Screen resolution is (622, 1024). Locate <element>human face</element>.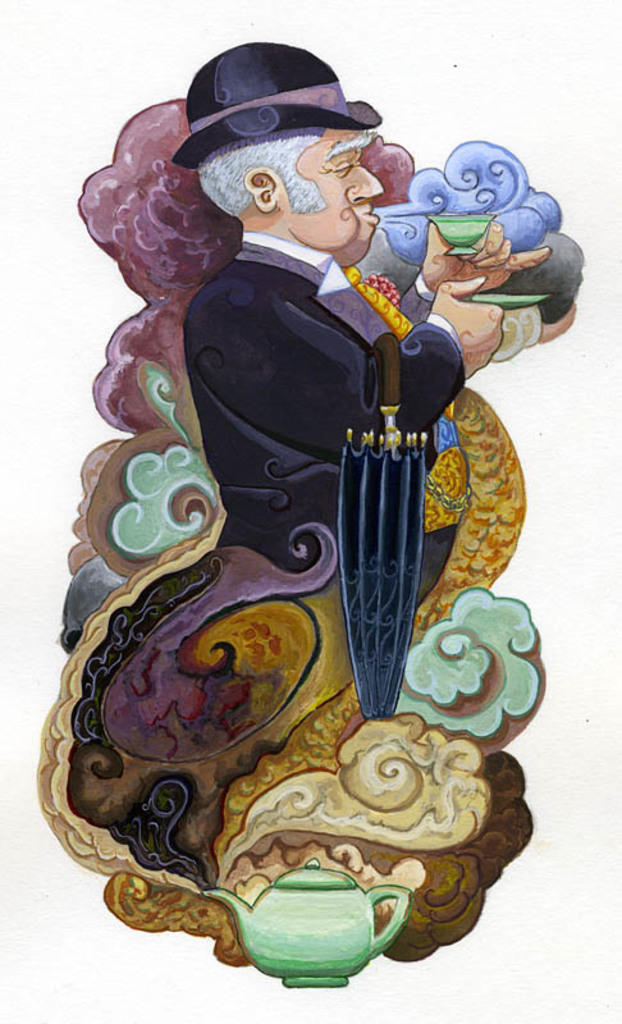
detection(285, 132, 384, 270).
